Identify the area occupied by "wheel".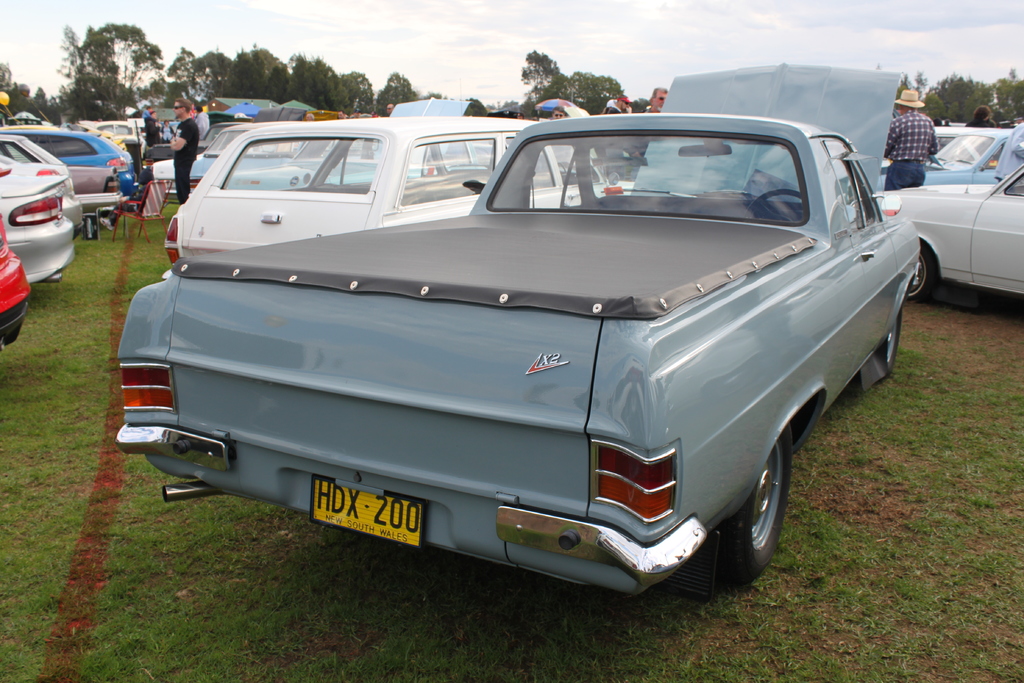
Area: [left=876, top=309, right=903, bottom=373].
